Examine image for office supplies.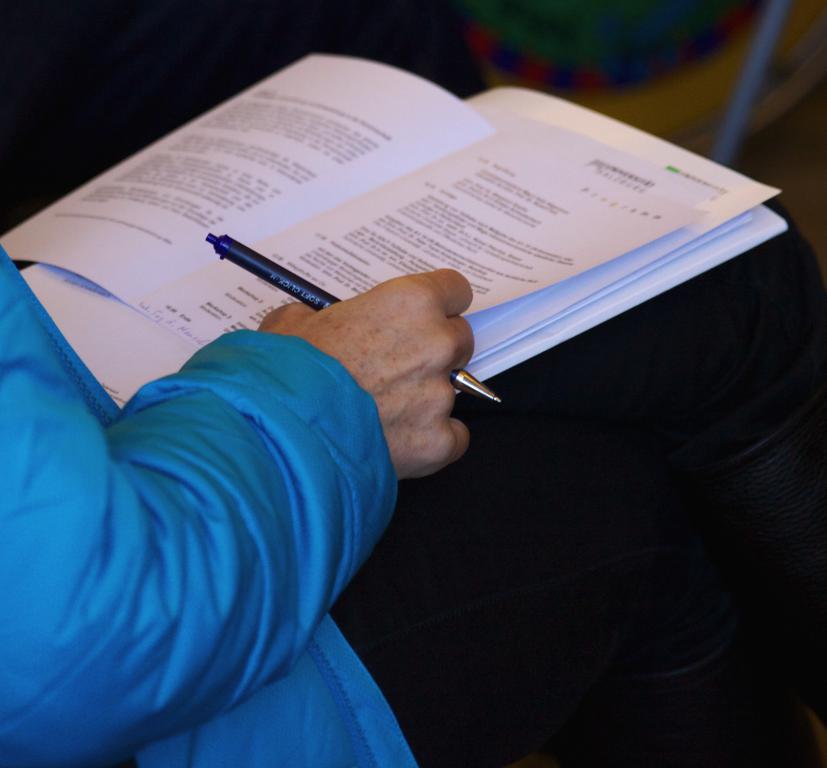
Examination result: (0,52,803,390).
